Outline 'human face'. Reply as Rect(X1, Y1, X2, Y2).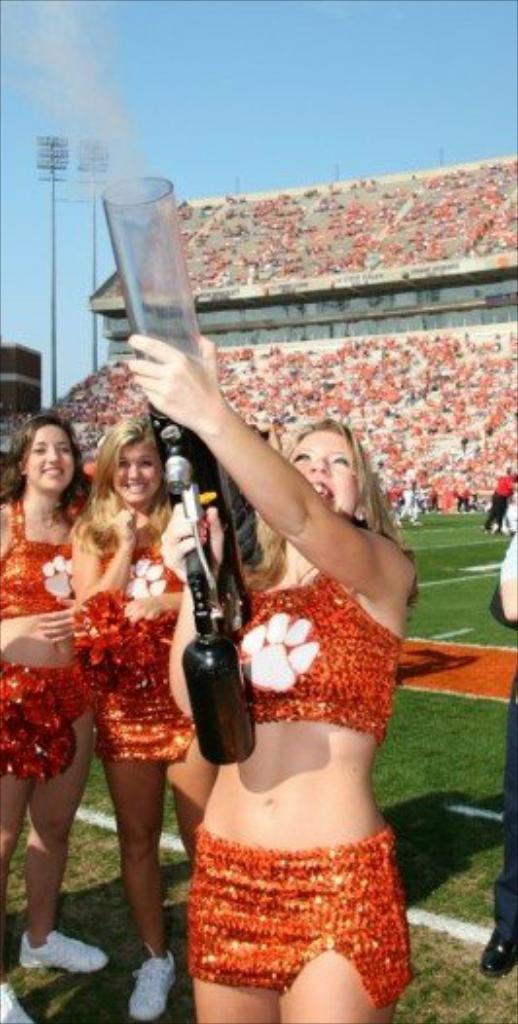
Rect(292, 432, 354, 516).
